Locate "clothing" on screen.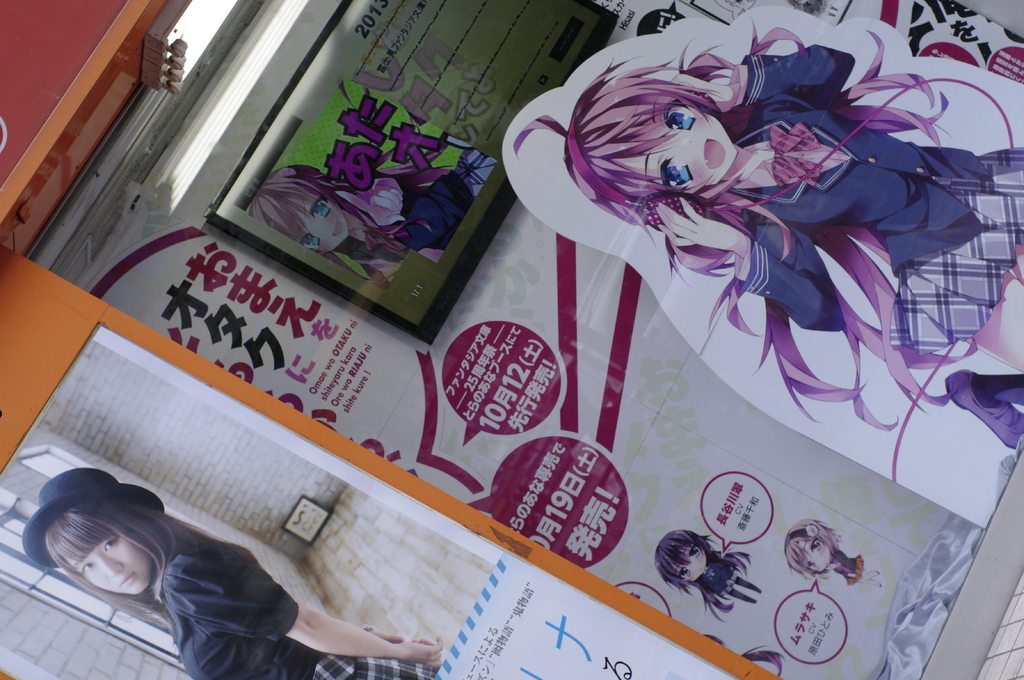
On screen at 335,174,474,262.
